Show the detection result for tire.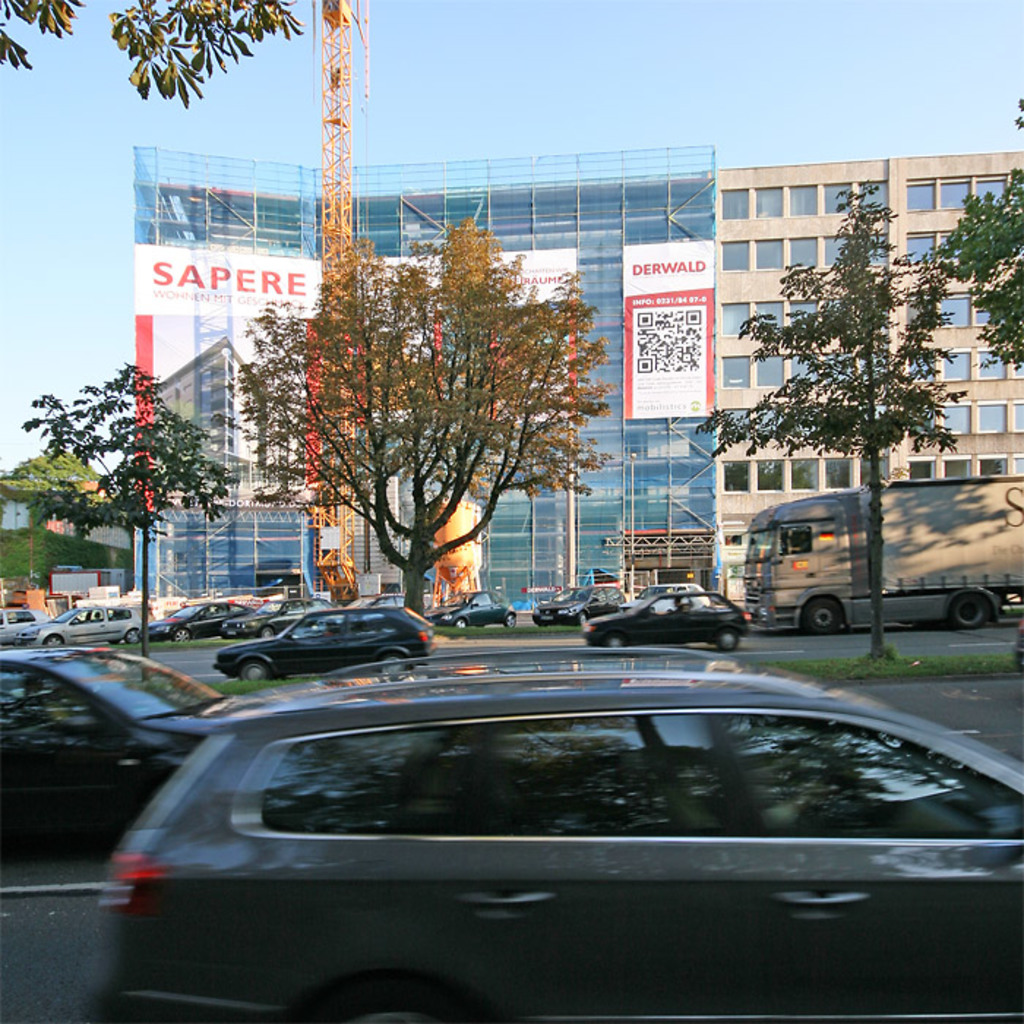
[129,633,140,642].
